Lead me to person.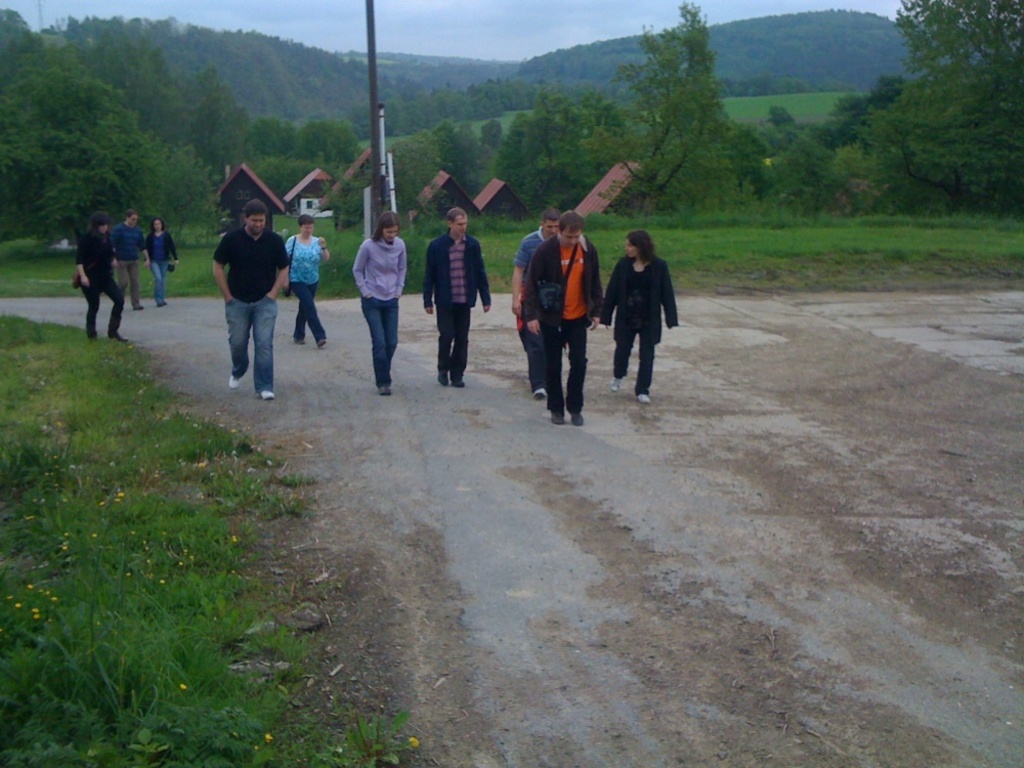
Lead to region(111, 210, 148, 315).
